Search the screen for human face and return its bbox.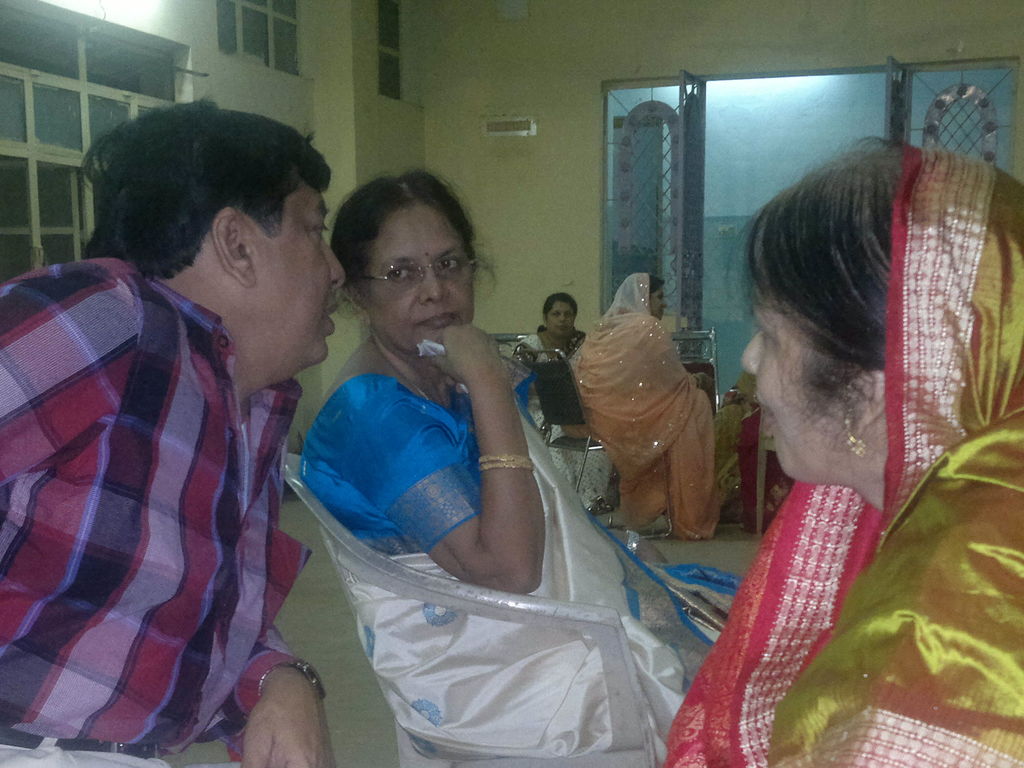
Found: bbox(650, 282, 669, 321).
